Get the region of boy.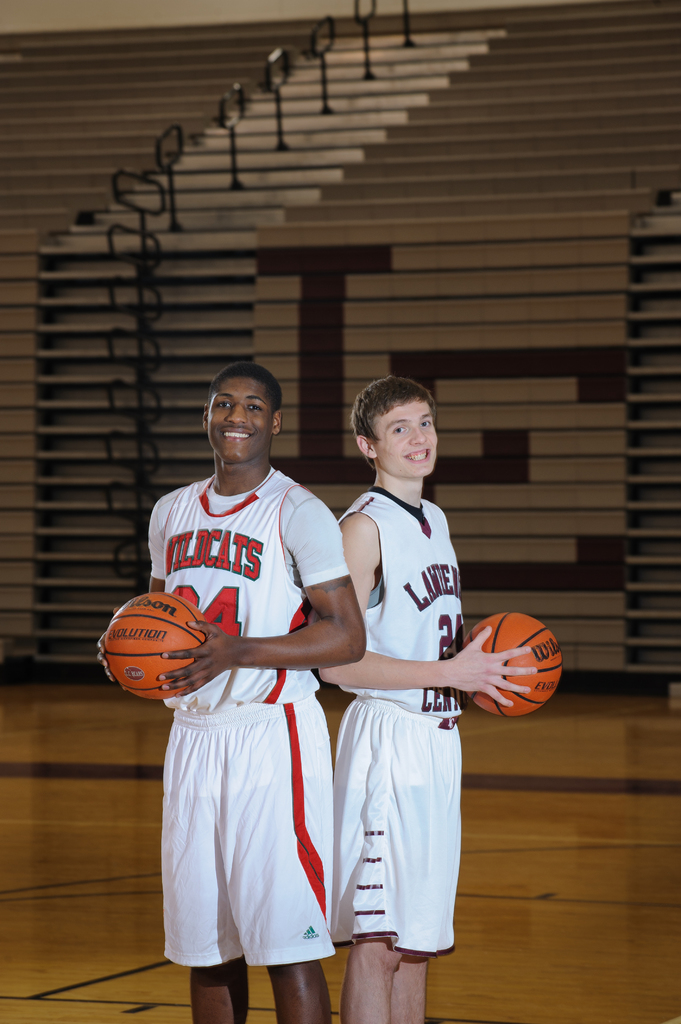
<region>83, 364, 366, 1023</region>.
